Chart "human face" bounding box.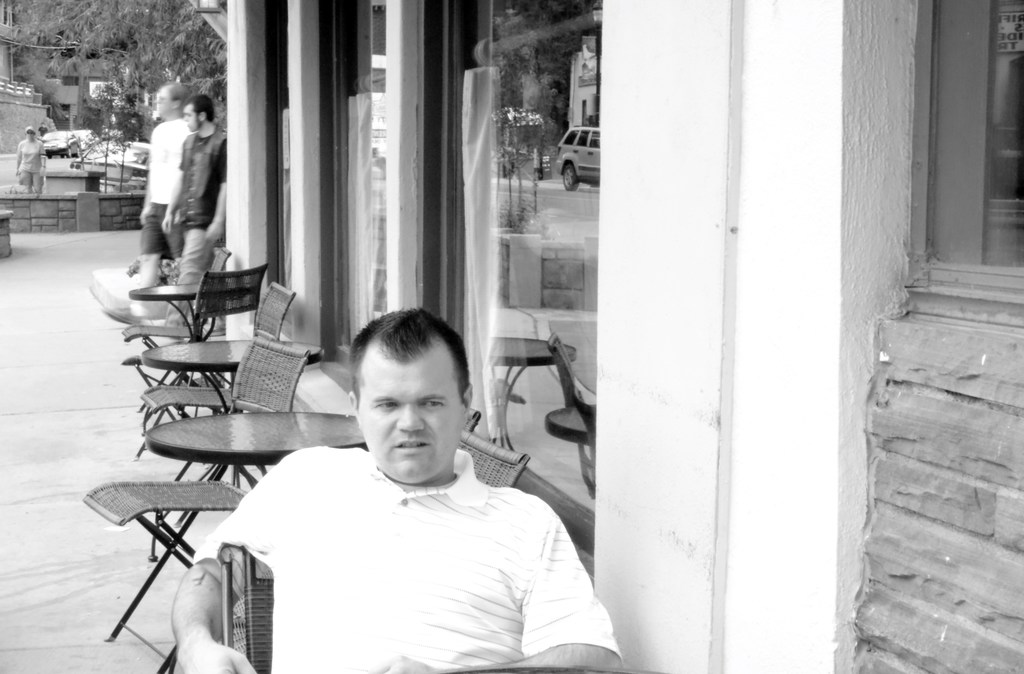
Charted: (186, 103, 201, 132).
